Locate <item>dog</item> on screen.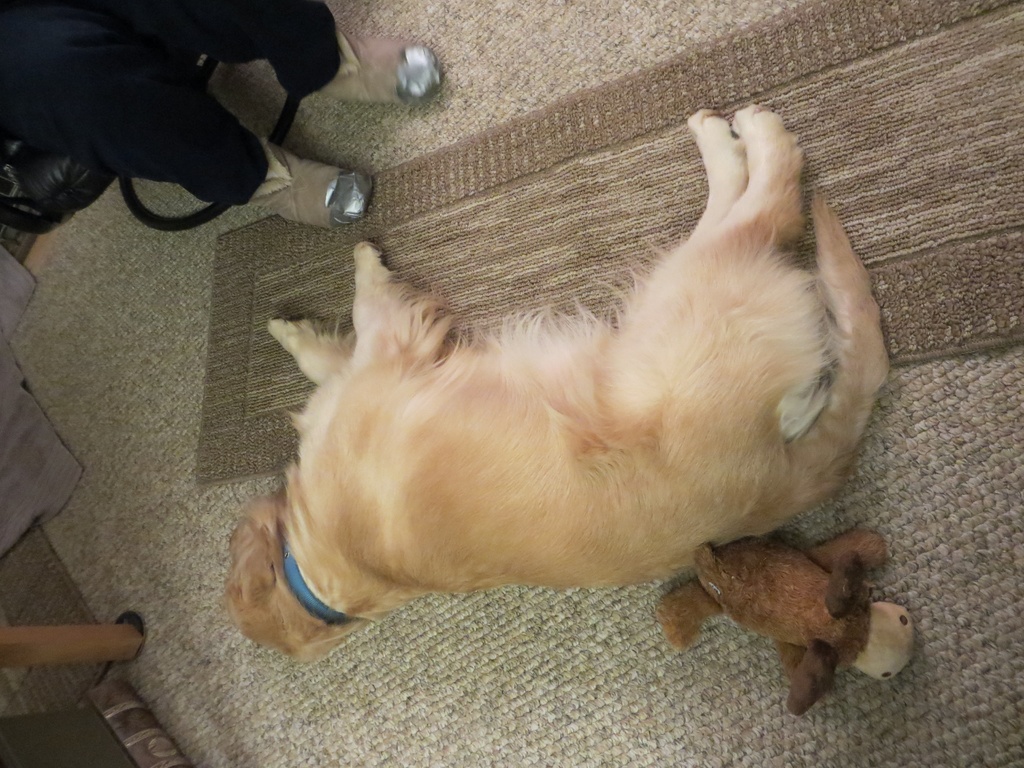
On screen at (654, 533, 912, 720).
